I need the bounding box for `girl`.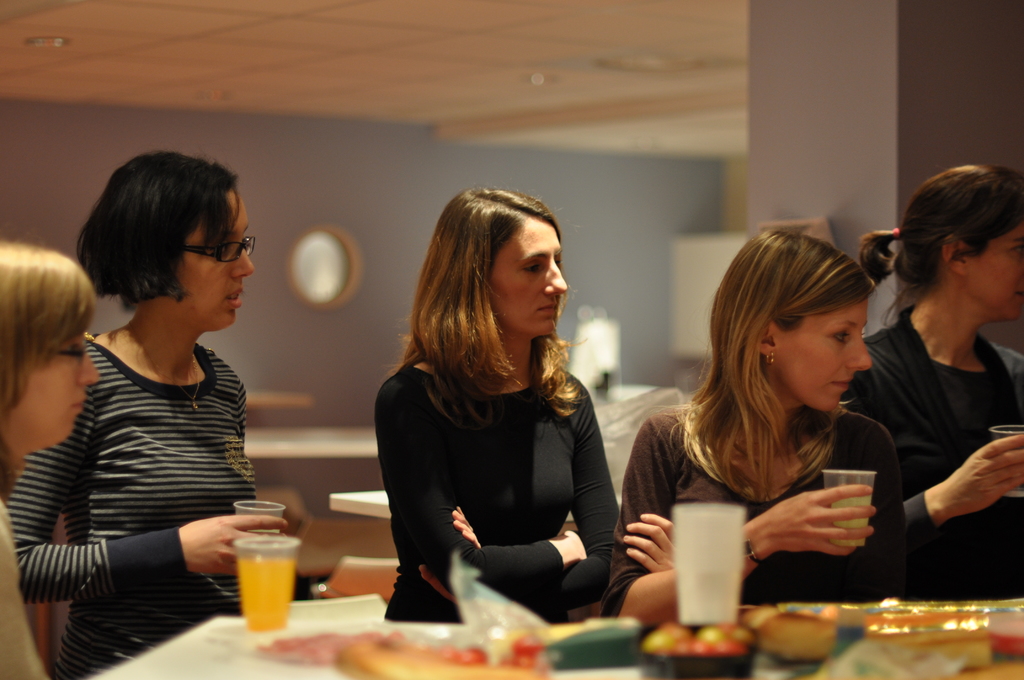
Here it is: Rect(381, 175, 622, 625).
